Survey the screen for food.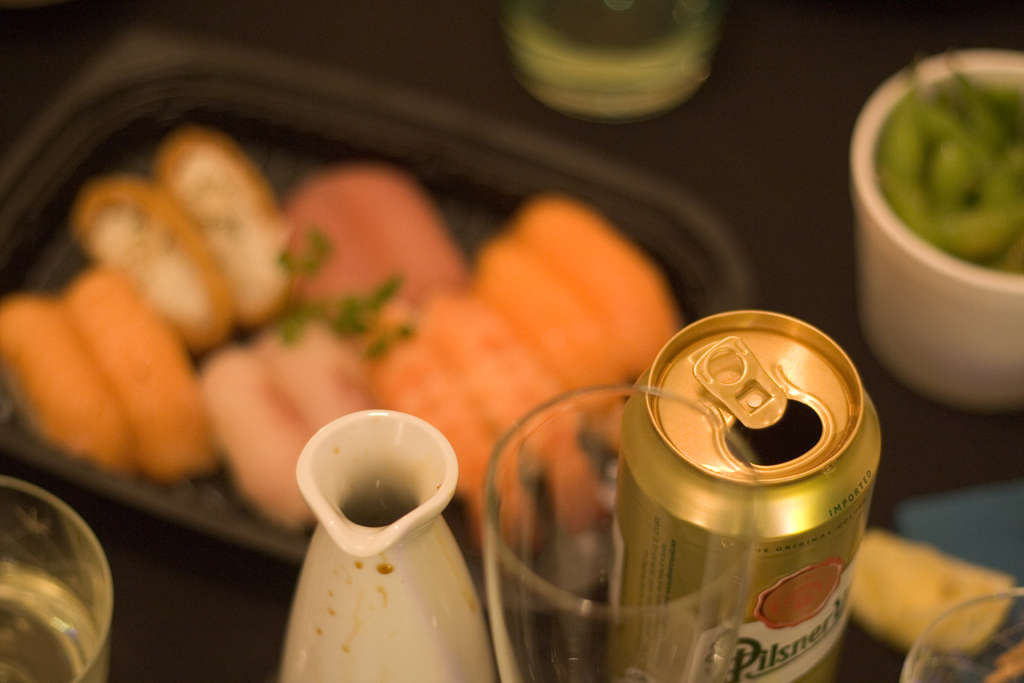
Survey found: Rect(199, 315, 372, 522).
